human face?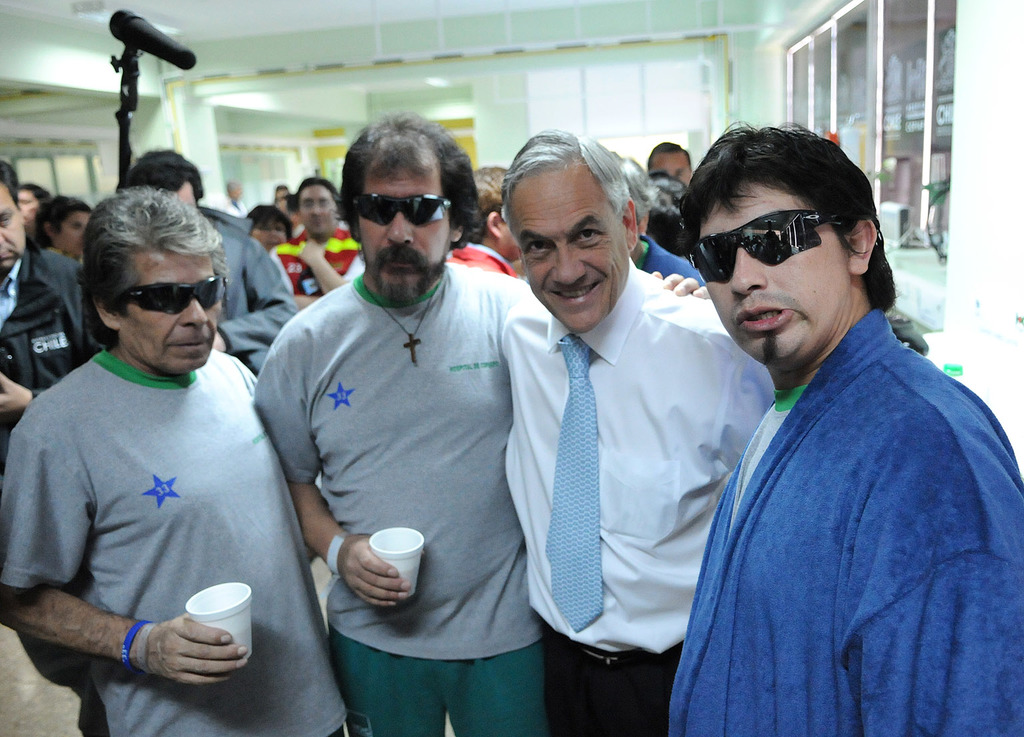
{"x1": 648, "y1": 152, "x2": 690, "y2": 190}
